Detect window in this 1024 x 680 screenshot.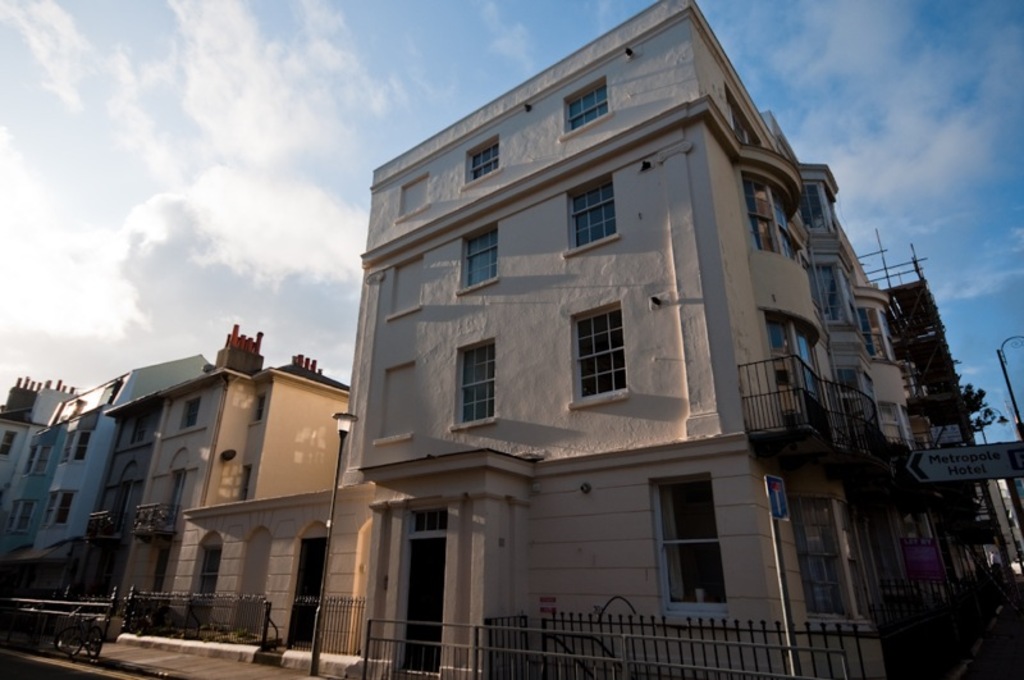
Detection: <box>123,415,148,444</box>.
